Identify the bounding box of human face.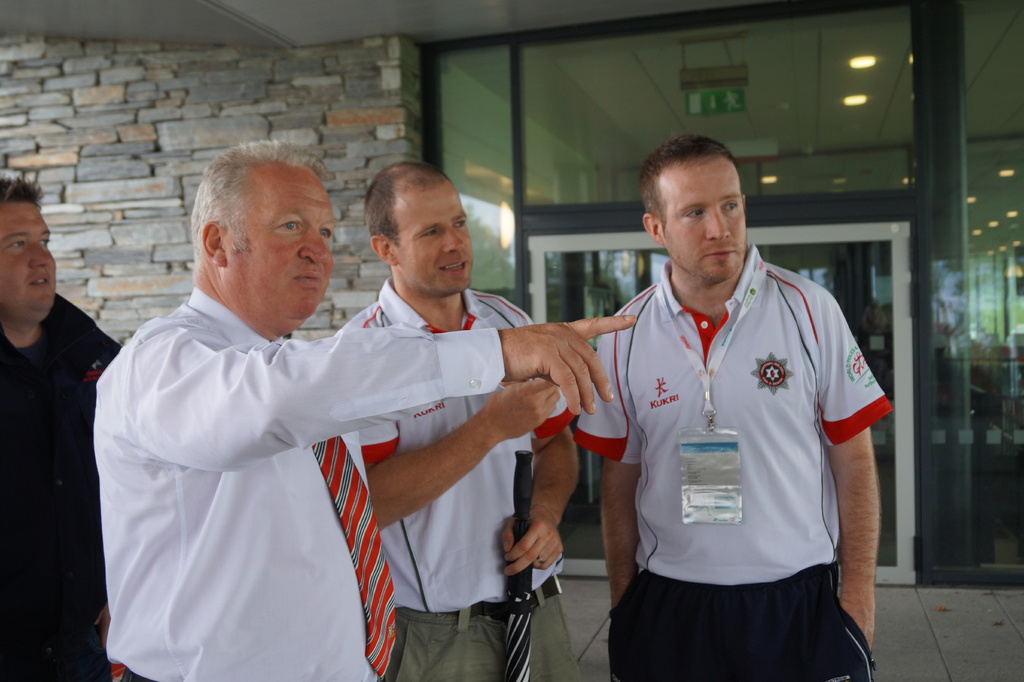
{"left": 0, "top": 200, "right": 59, "bottom": 321}.
